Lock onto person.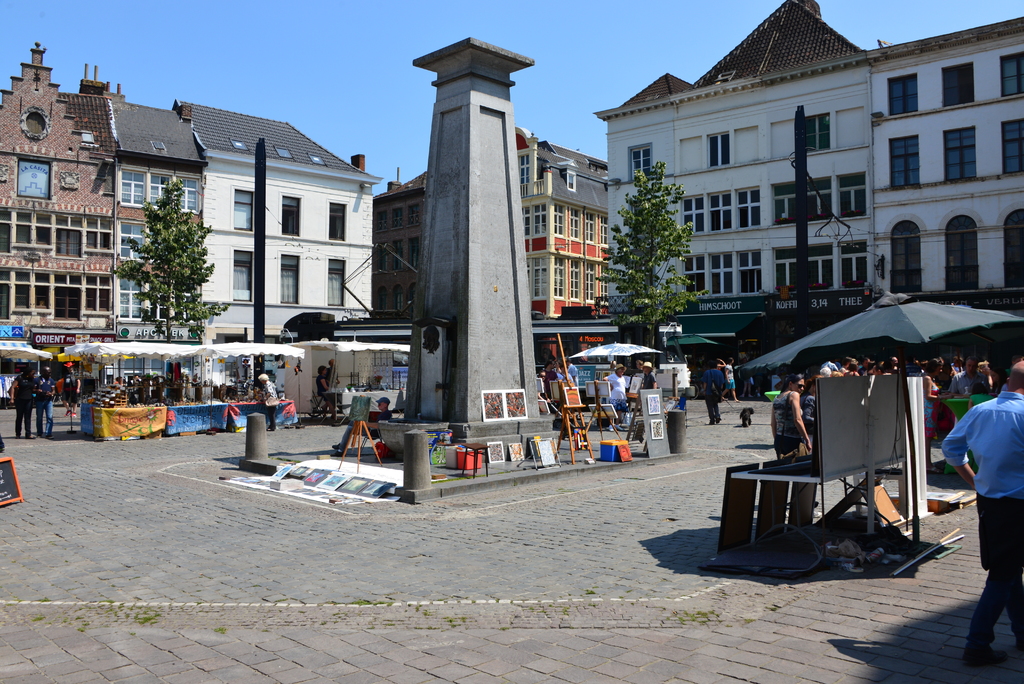
Locked: (x1=317, y1=357, x2=334, y2=407).
